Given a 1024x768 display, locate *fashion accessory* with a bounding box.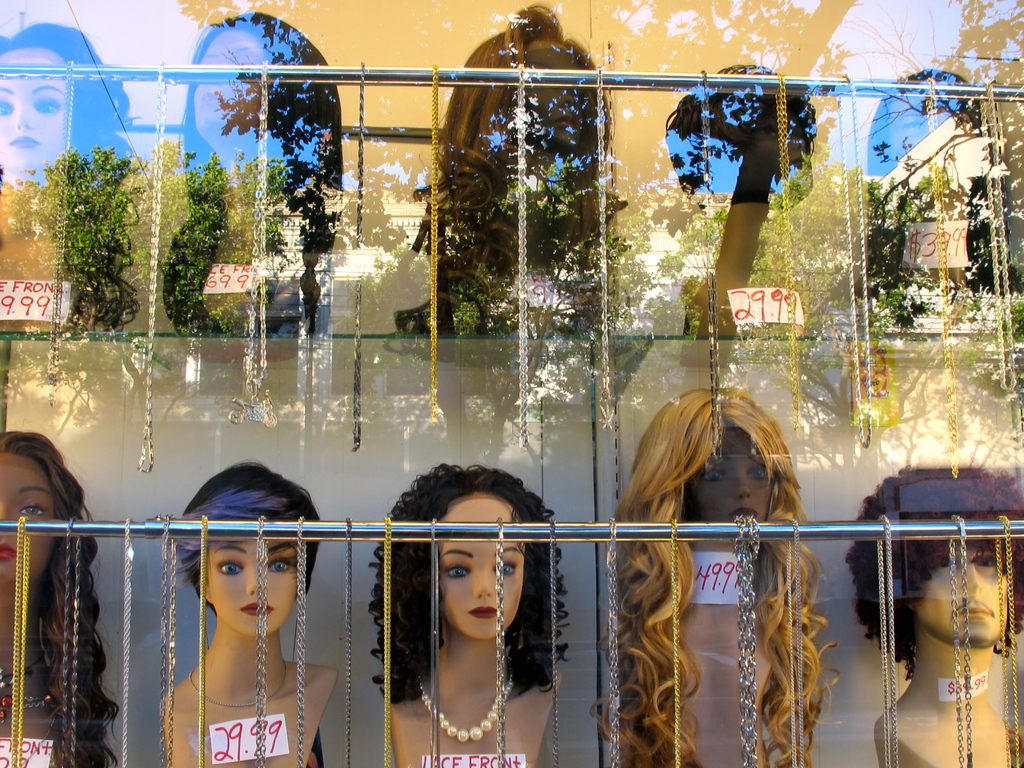
Located: bbox(956, 518, 970, 767).
